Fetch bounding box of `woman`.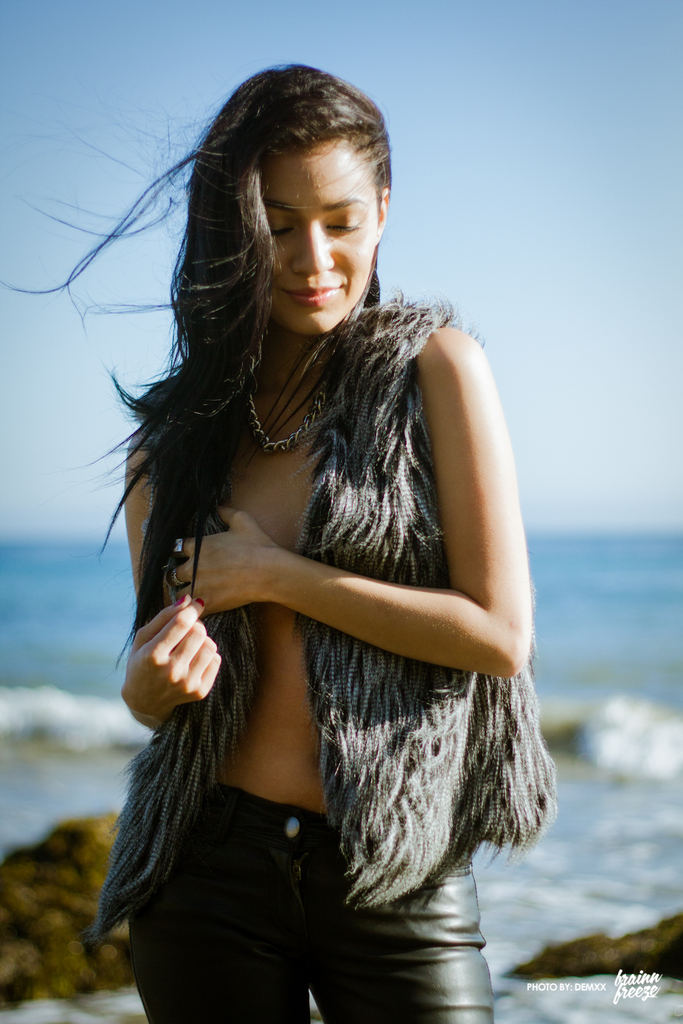
Bbox: 65,54,553,1023.
